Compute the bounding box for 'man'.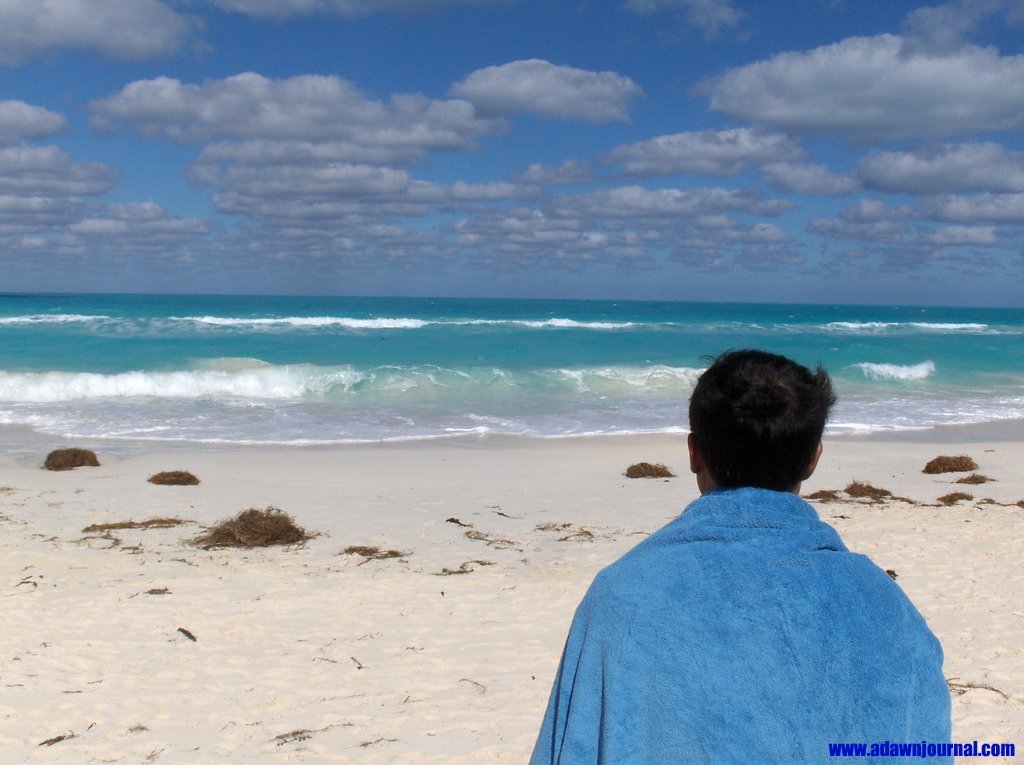
[x1=536, y1=357, x2=956, y2=752].
